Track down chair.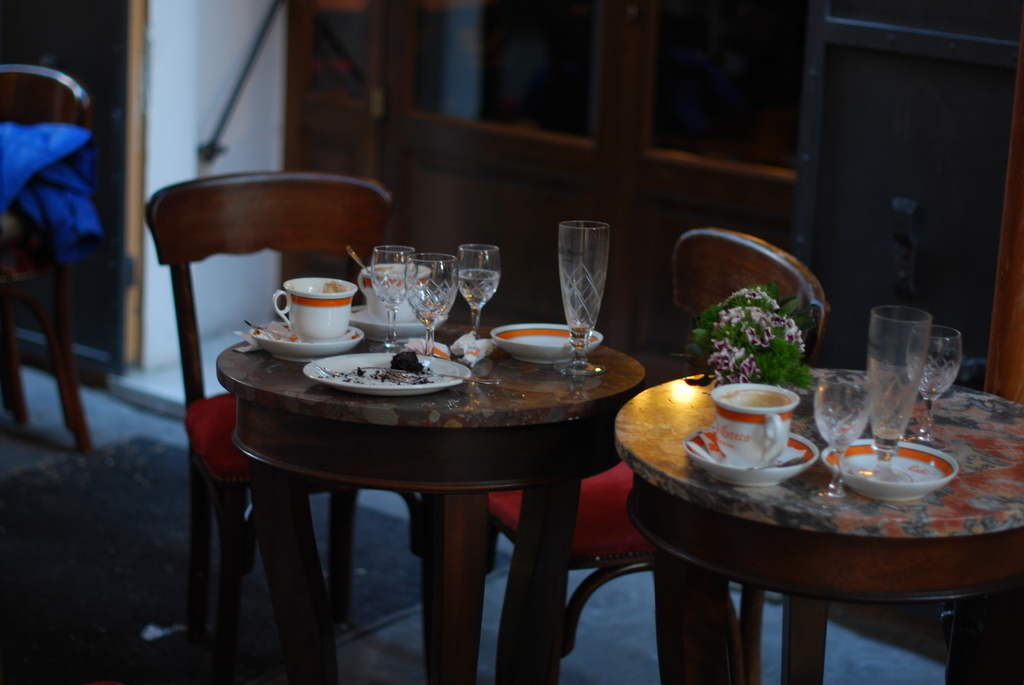
Tracked to bbox=[145, 166, 399, 663].
